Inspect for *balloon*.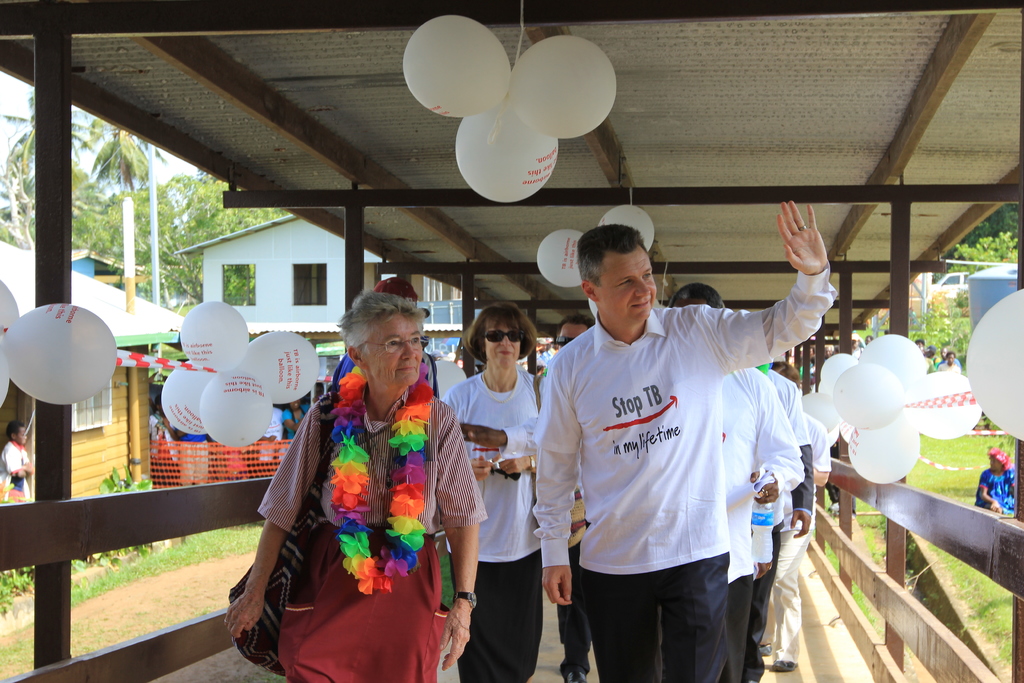
Inspection: 821/382/838/394.
